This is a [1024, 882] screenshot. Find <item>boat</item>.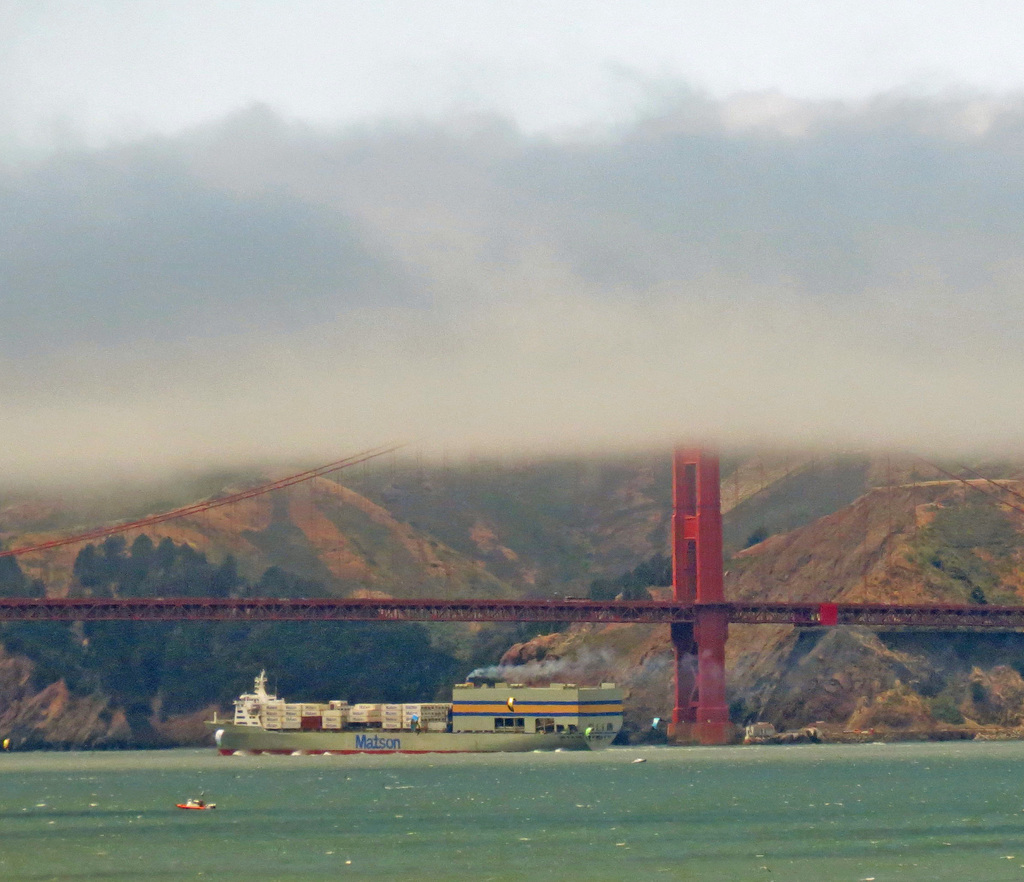
Bounding box: x1=197 y1=670 x2=666 y2=761.
